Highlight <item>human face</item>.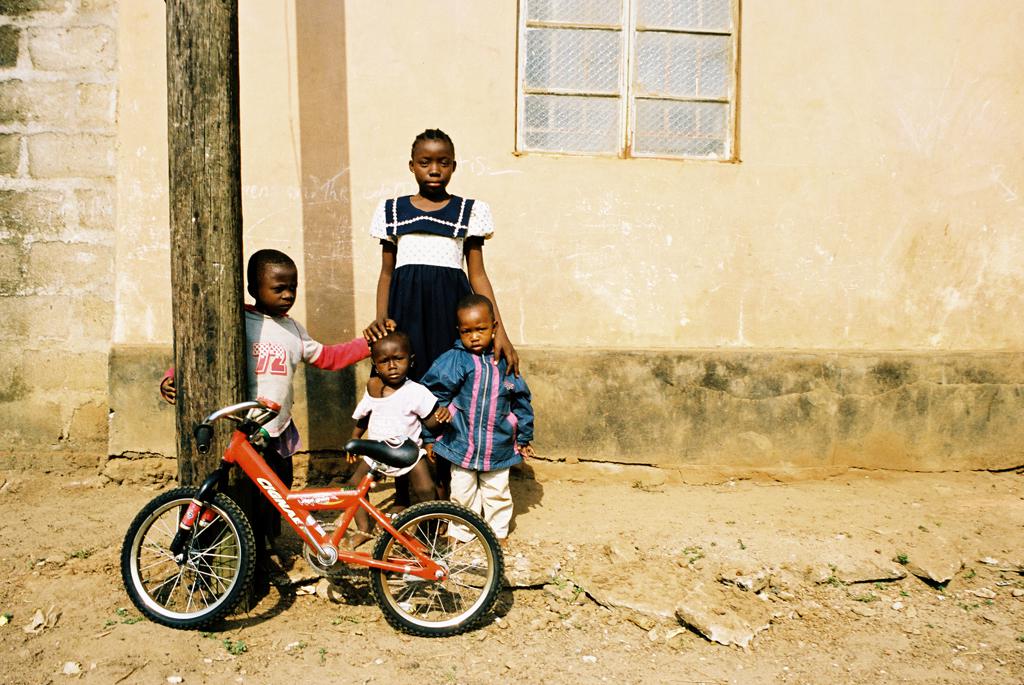
Highlighted region: x1=456, y1=305, x2=497, y2=353.
